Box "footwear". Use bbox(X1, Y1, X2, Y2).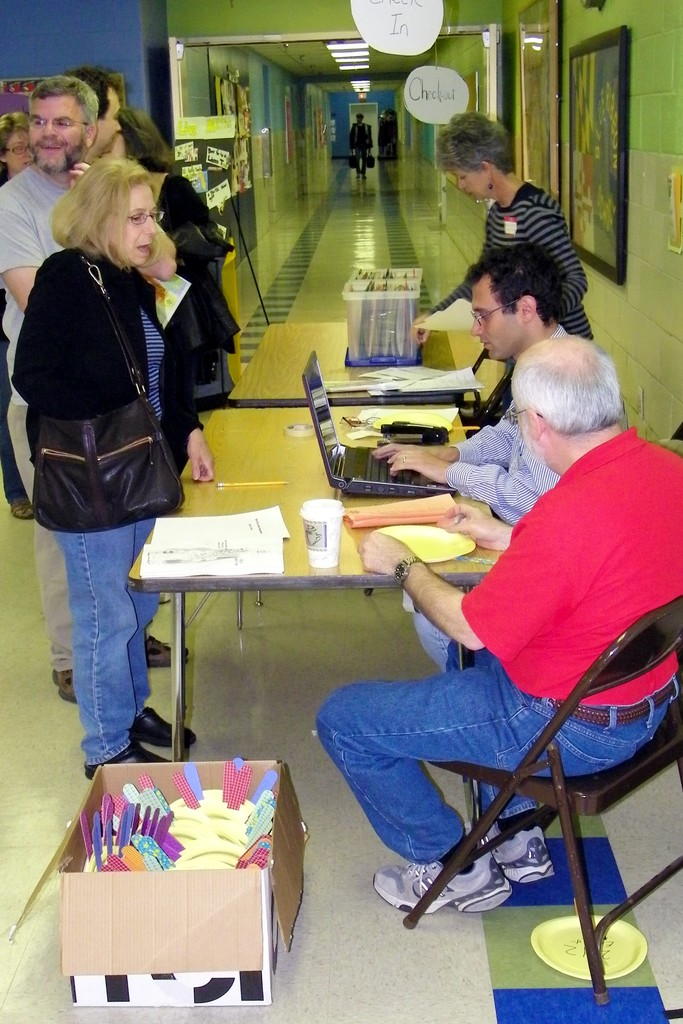
bbox(48, 664, 86, 713).
